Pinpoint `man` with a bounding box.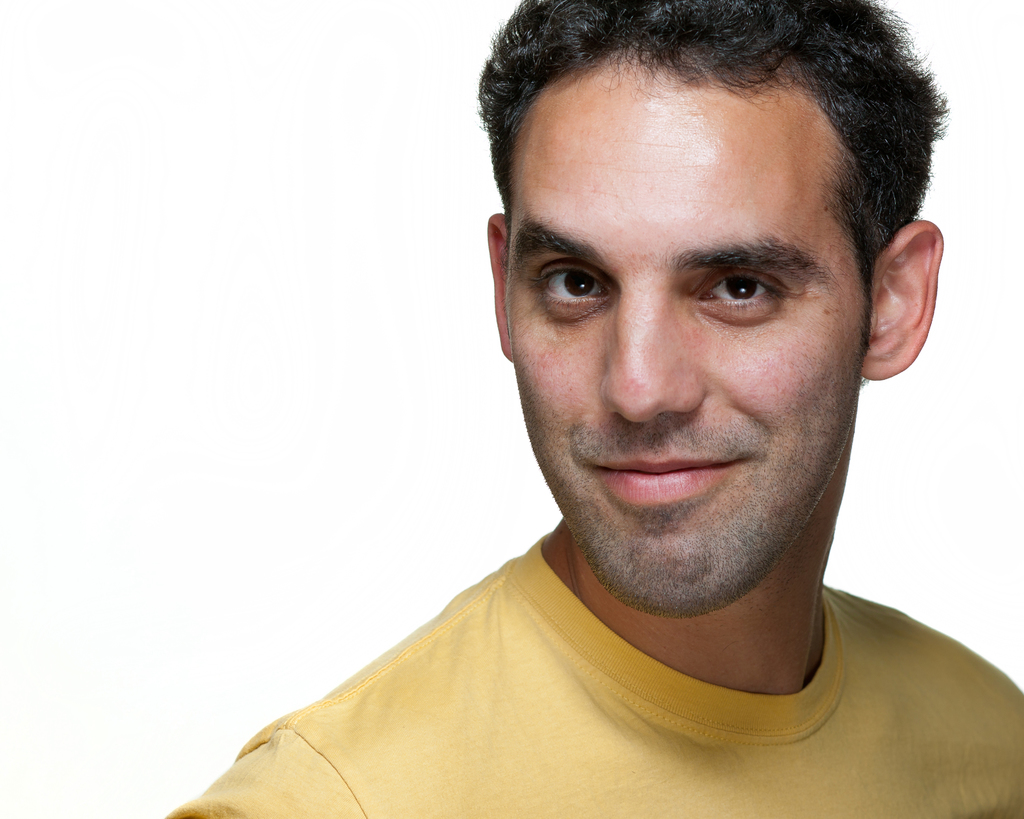
164, 0, 1023, 811.
